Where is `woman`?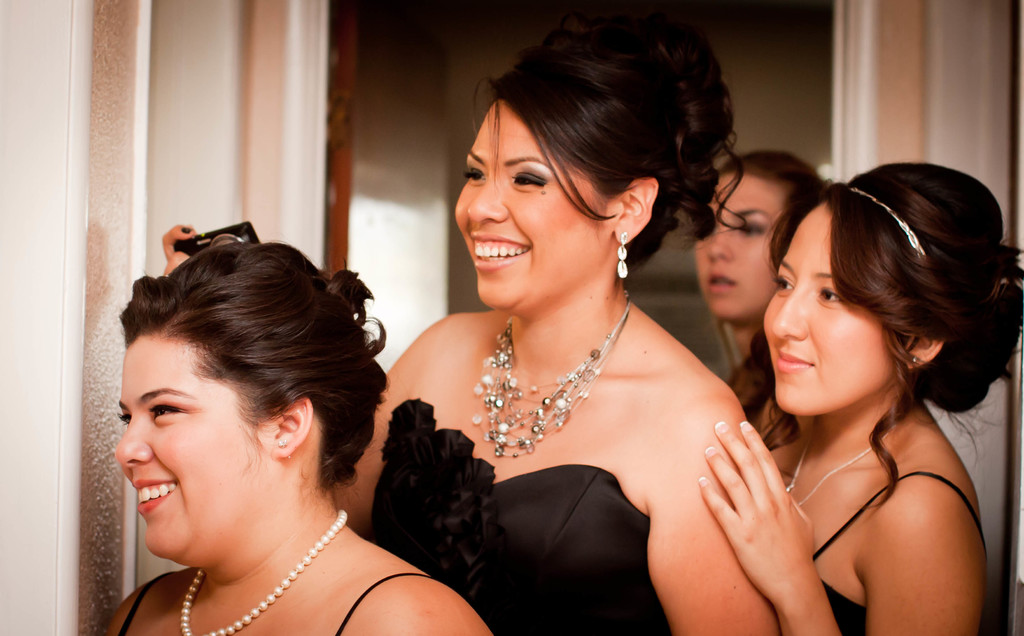
(687, 147, 836, 443).
